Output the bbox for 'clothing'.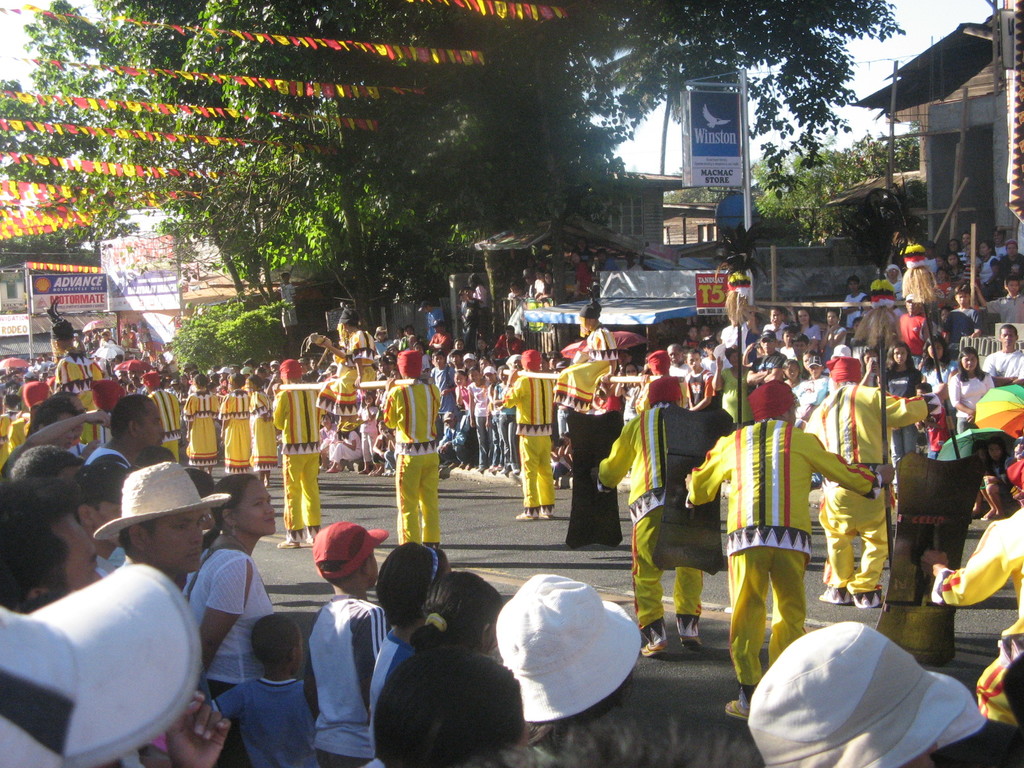
l=250, t=388, r=290, b=465.
